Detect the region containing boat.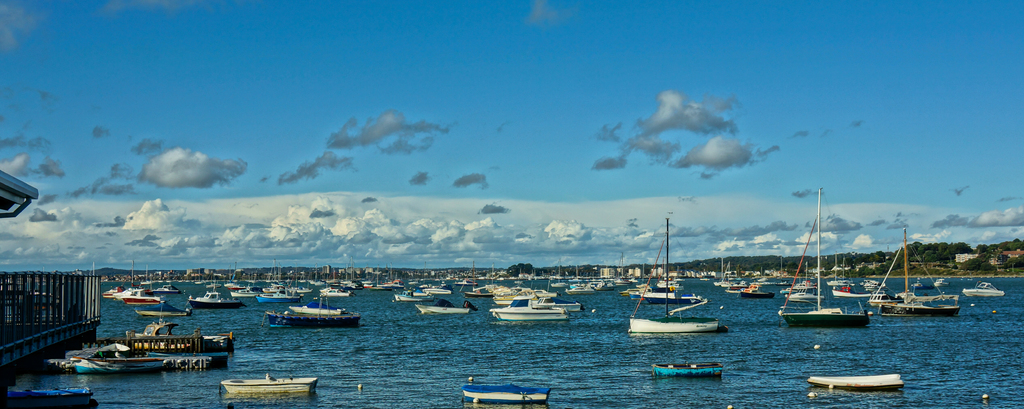
x1=781, y1=260, x2=825, y2=303.
